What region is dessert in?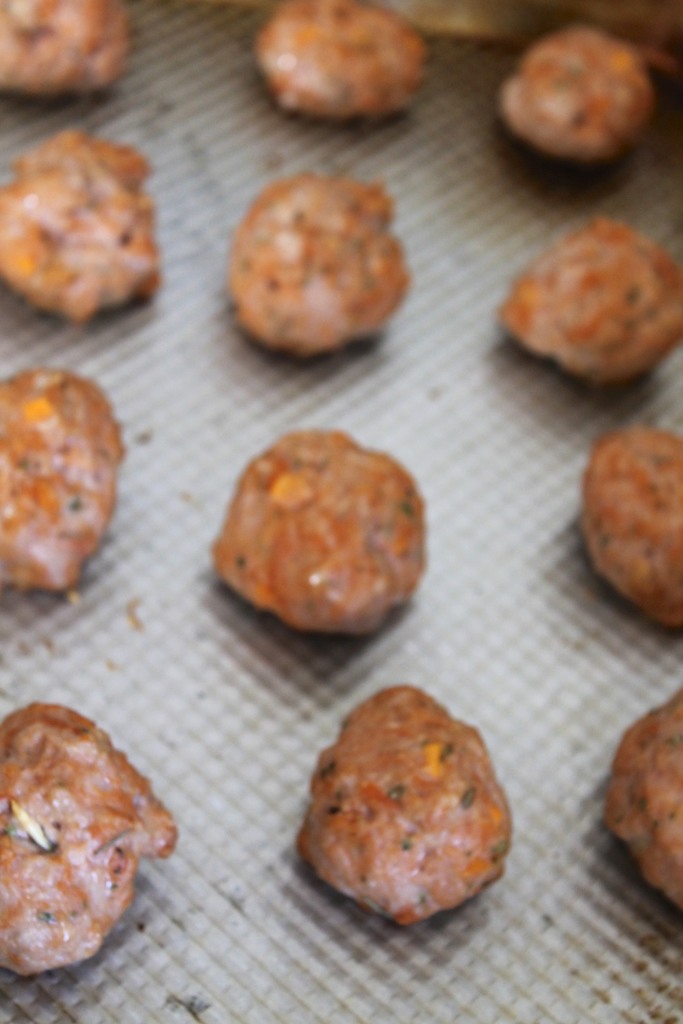
{"left": 1, "top": 372, "right": 120, "bottom": 589}.
